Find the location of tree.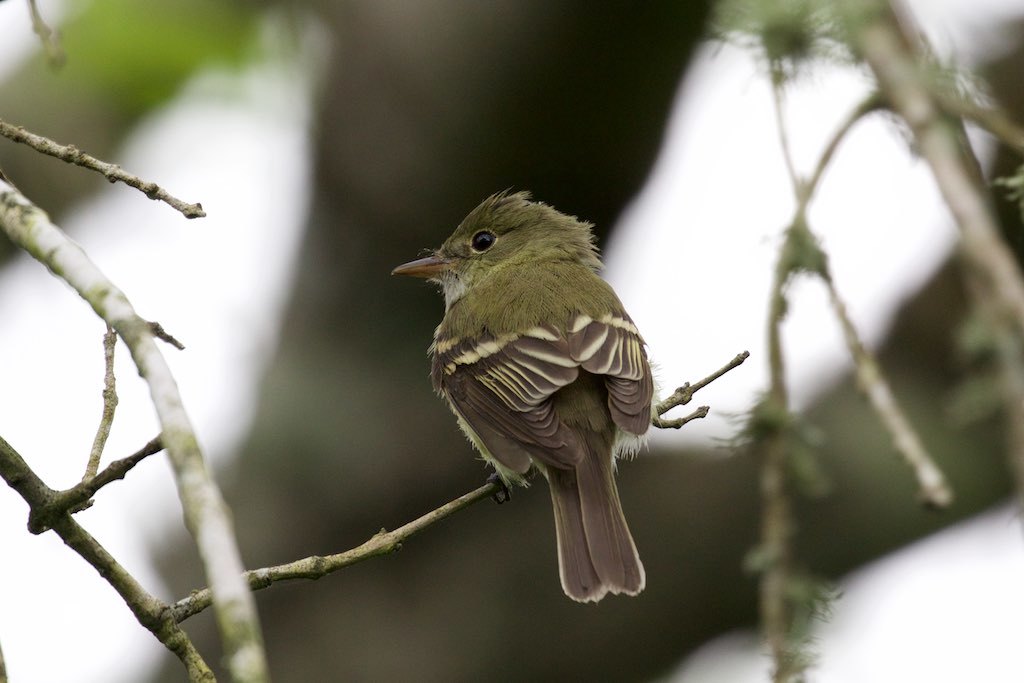
Location: x1=700 y1=0 x2=1023 y2=682.
